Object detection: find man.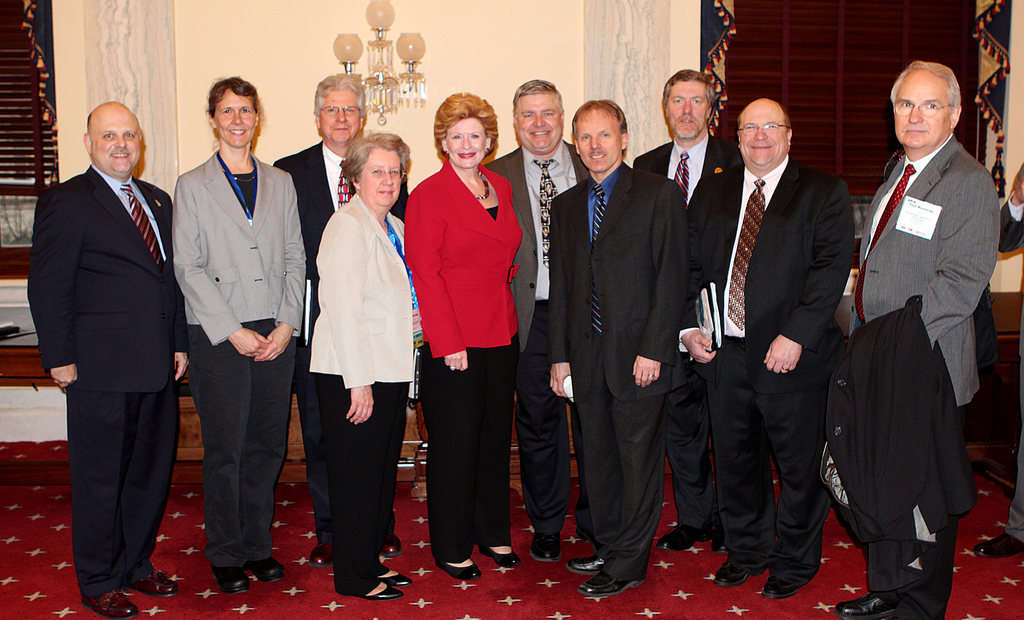
<bbox>25, 99, 191, 619</bbox>.
